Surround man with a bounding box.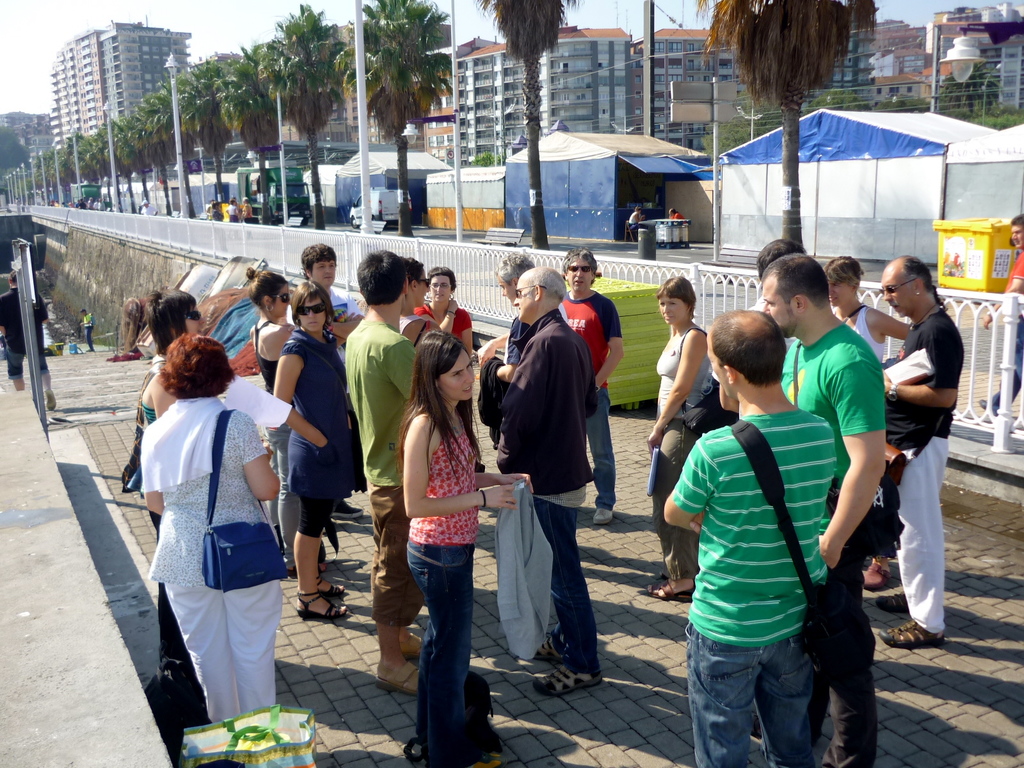
crop(298, 240, 364, 352).
